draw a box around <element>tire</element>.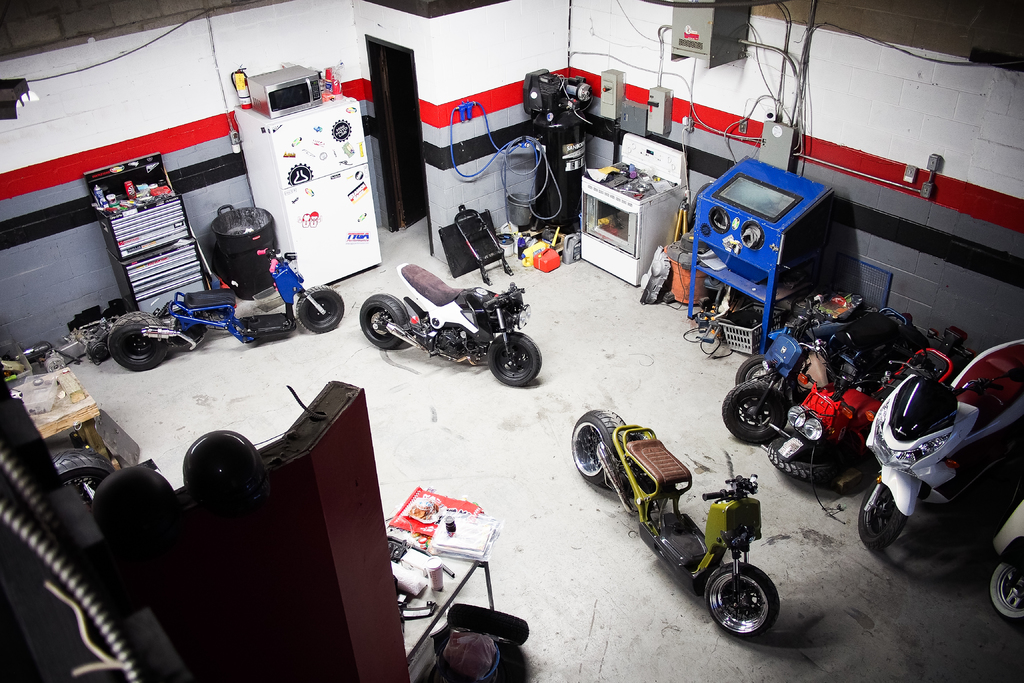
l=736, t=356, r=792, b=408.
